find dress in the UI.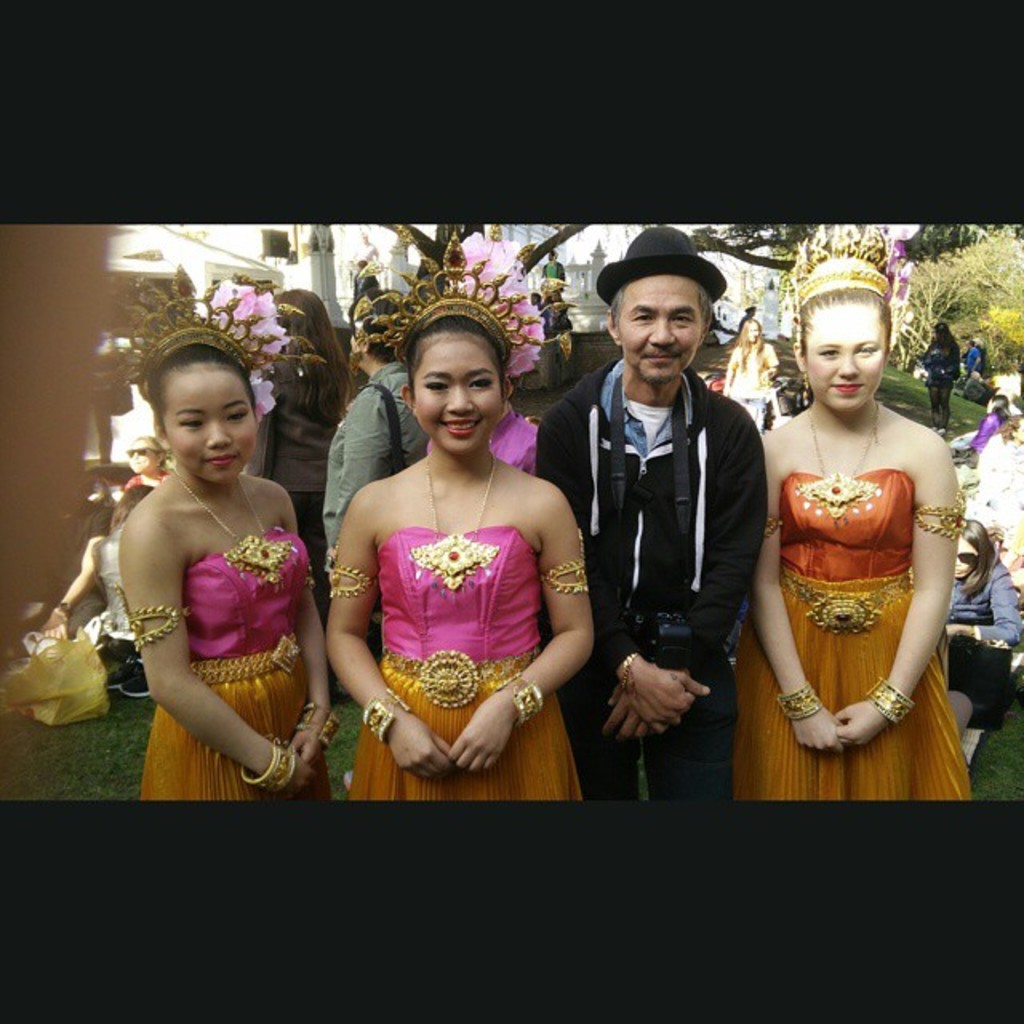
UI element at [x1=138, y1=526, x2=331, y2=806].
